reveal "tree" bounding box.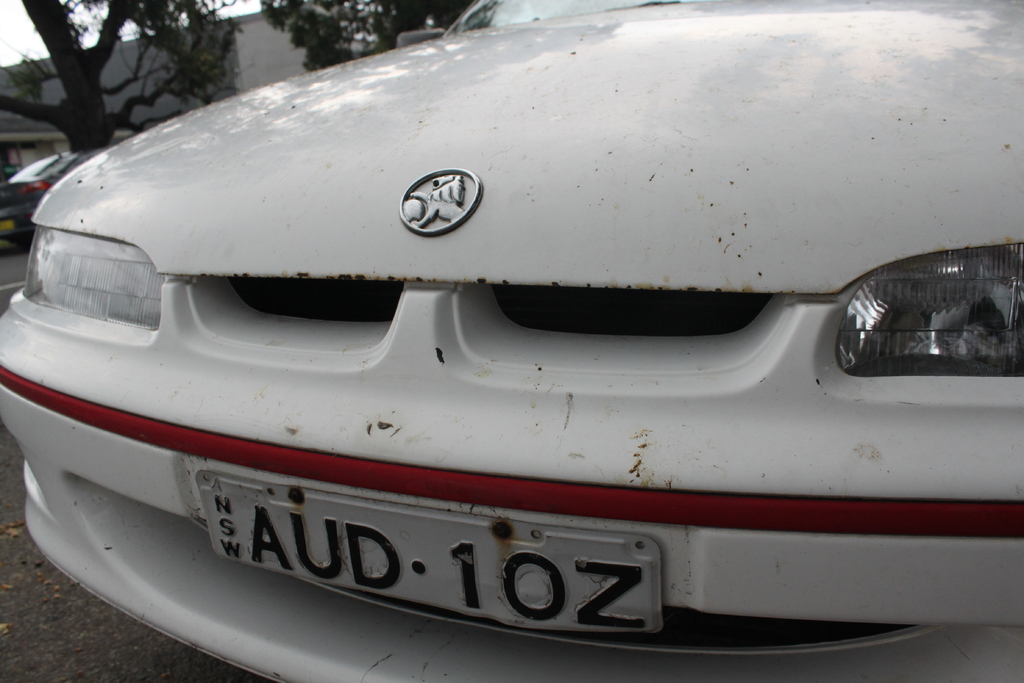
Revealed: Rect(266, 0, 478, 69).
